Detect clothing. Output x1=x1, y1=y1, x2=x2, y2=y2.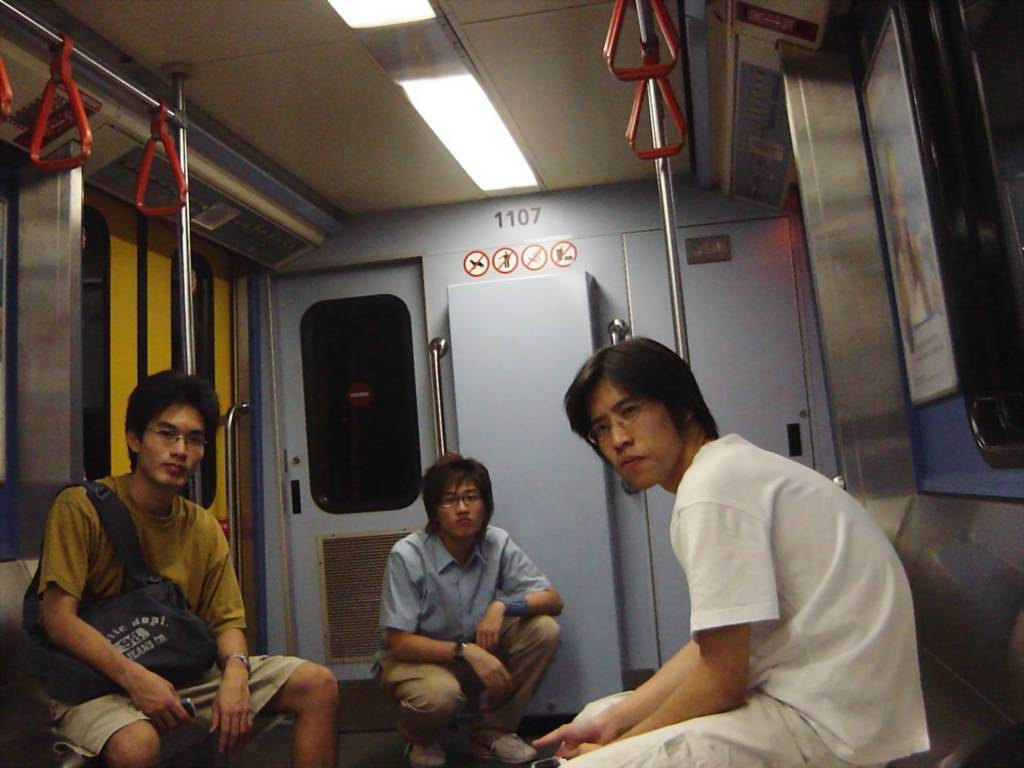
x1=561, y1=430, x2=936, y2=767.
